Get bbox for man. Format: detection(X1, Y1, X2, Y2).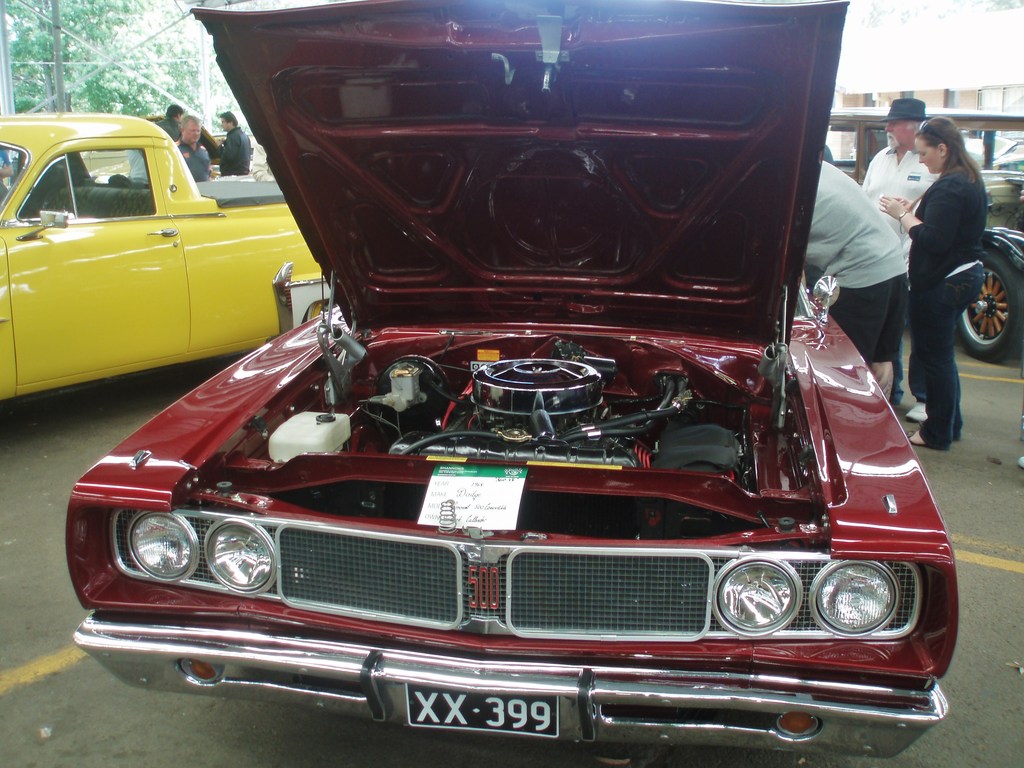
detection(166, 116, 212, 182).
